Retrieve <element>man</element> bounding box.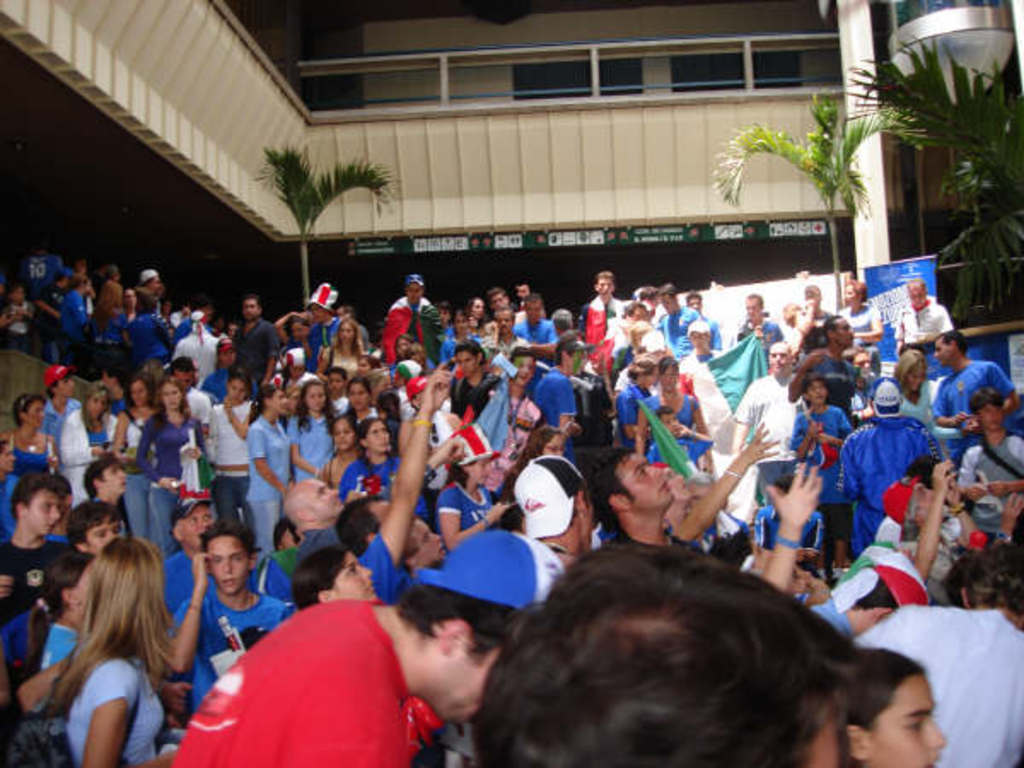
Bounding box: pyautogui.locateOnScreen(488, 304, 532, 367).
